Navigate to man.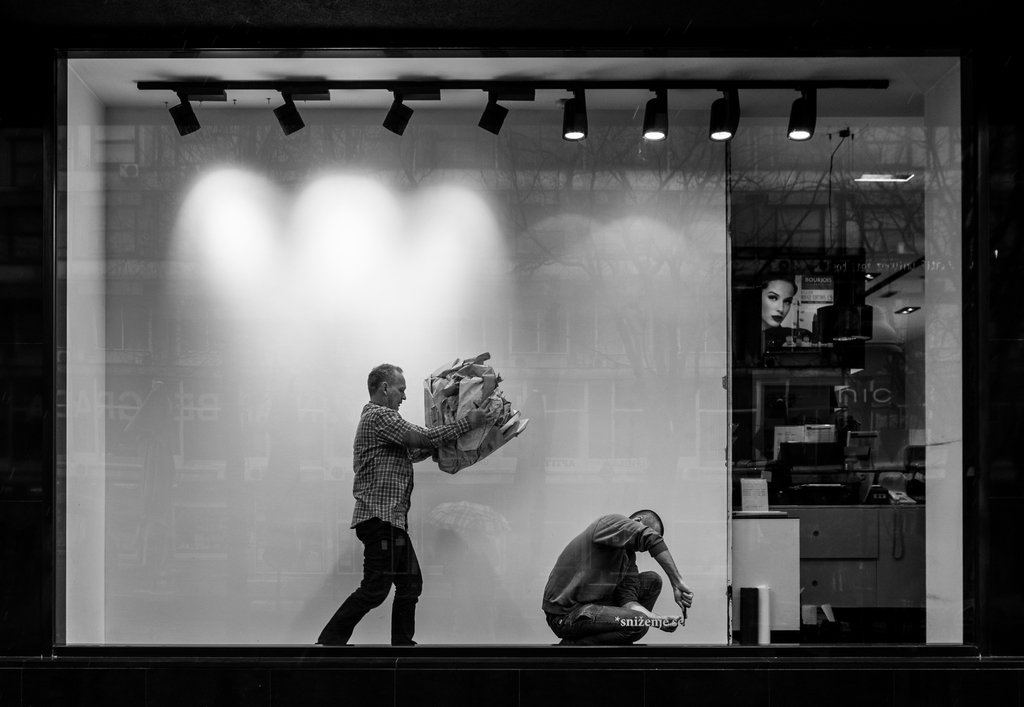
Navigation target: [540,509,694,646].
